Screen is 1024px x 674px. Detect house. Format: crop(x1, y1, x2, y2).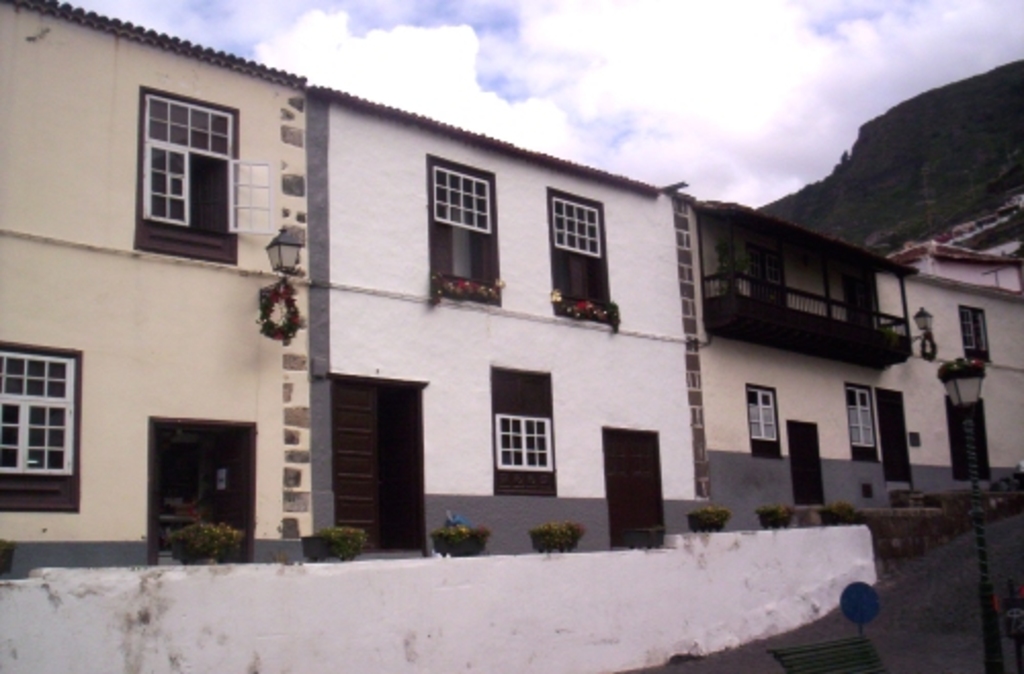
crop(883, 231, 1022, 541).
